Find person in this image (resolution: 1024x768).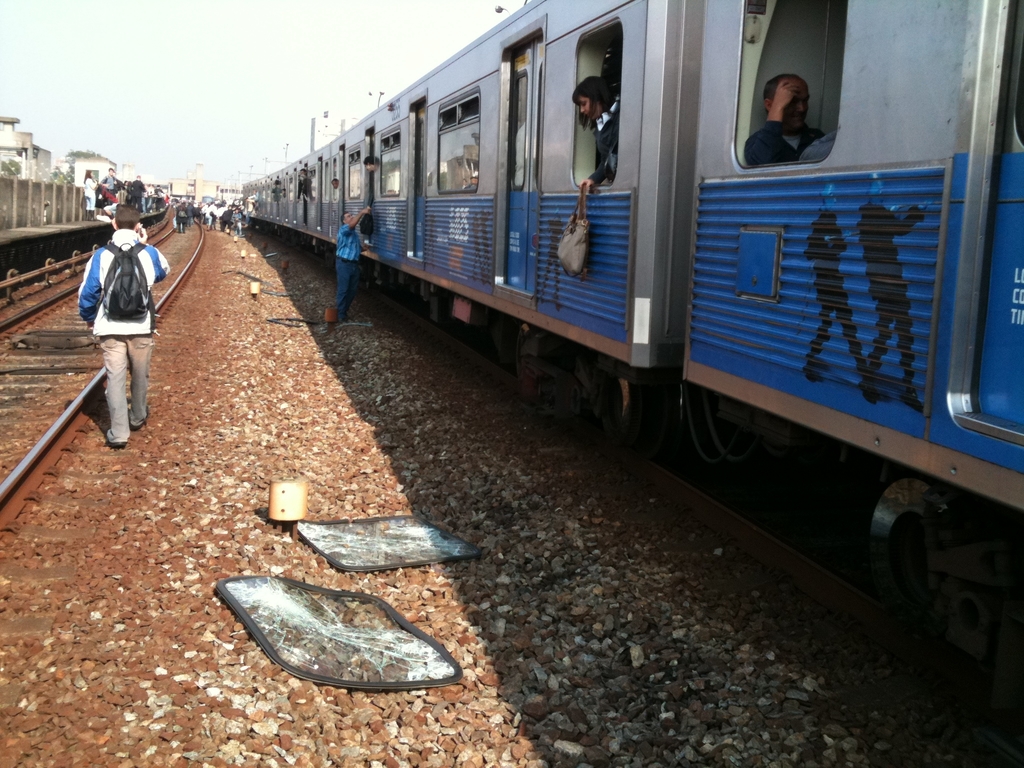
detection(79, 166, 102, 223).
